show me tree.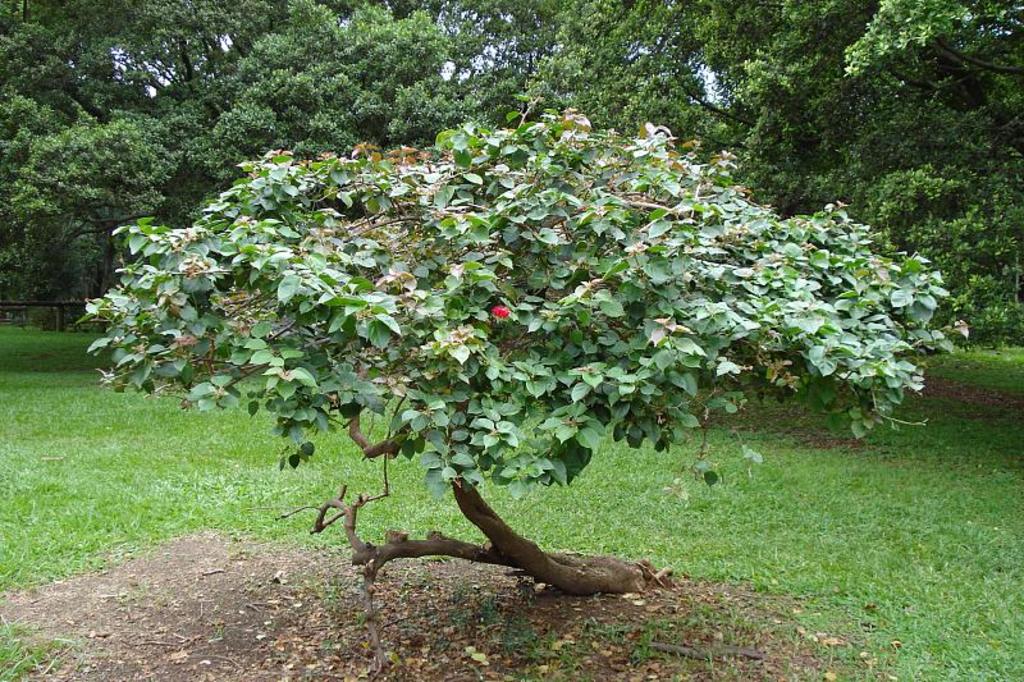
tree is here: Rect(68, 88, 973, 590).
